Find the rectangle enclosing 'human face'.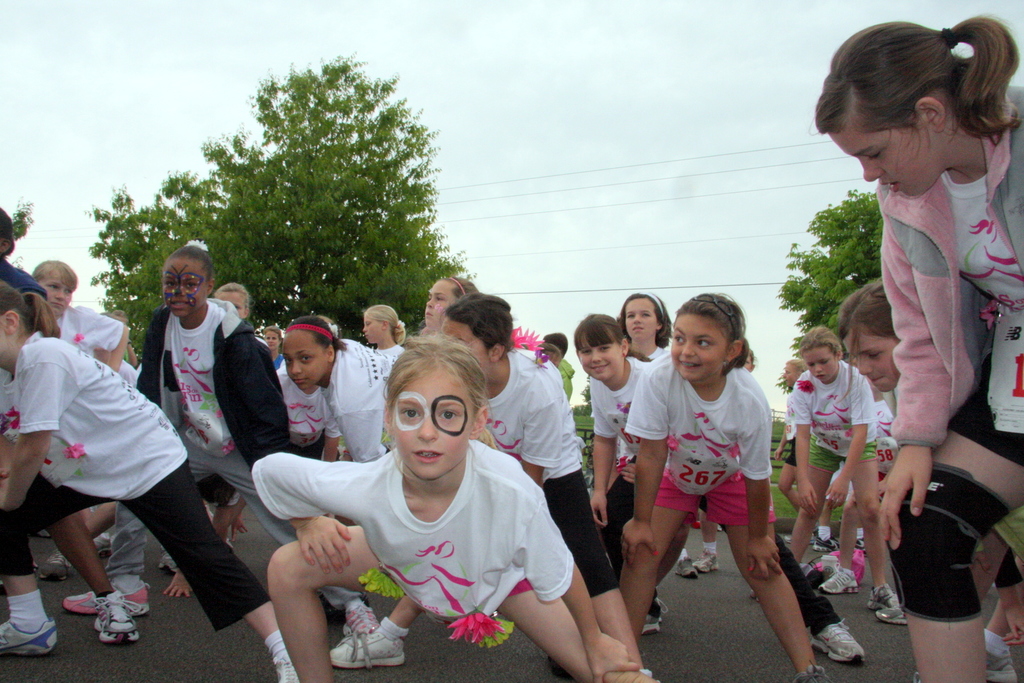
bbox(42, 283, 69, 315).
